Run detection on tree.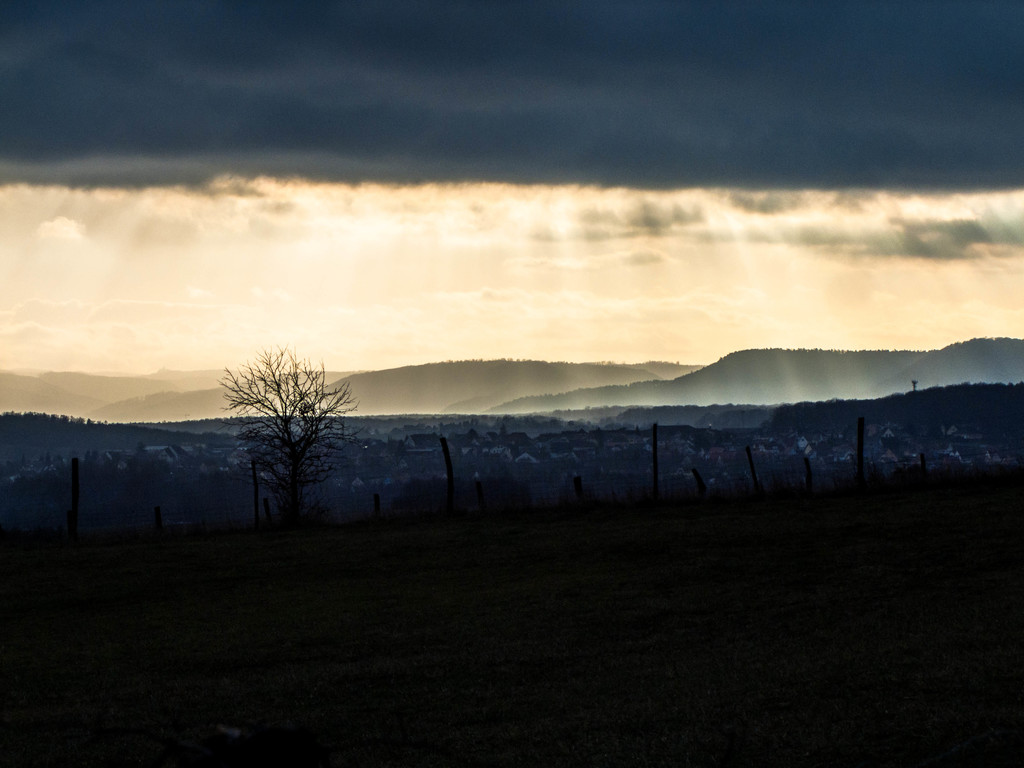
Result: <bbox>219, 322, 348, 525</bbox>.
